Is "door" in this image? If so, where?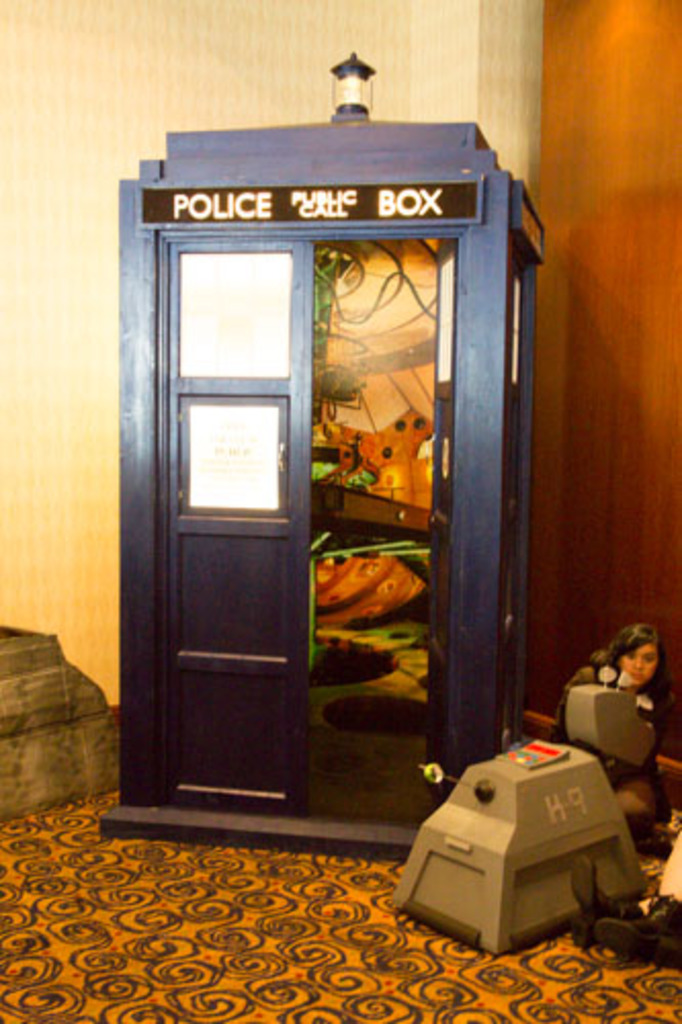
Yes, at pyautogui.locateOnScreen(420, 231, 457, 801).
